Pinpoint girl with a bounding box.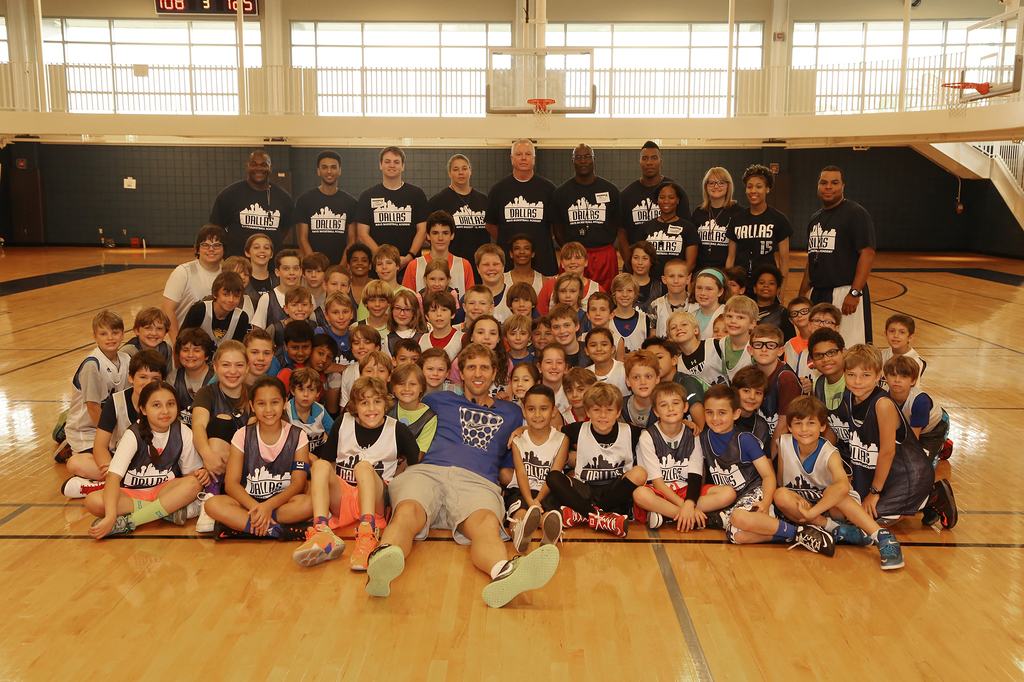
select_region(415, 347, 452, 393).
